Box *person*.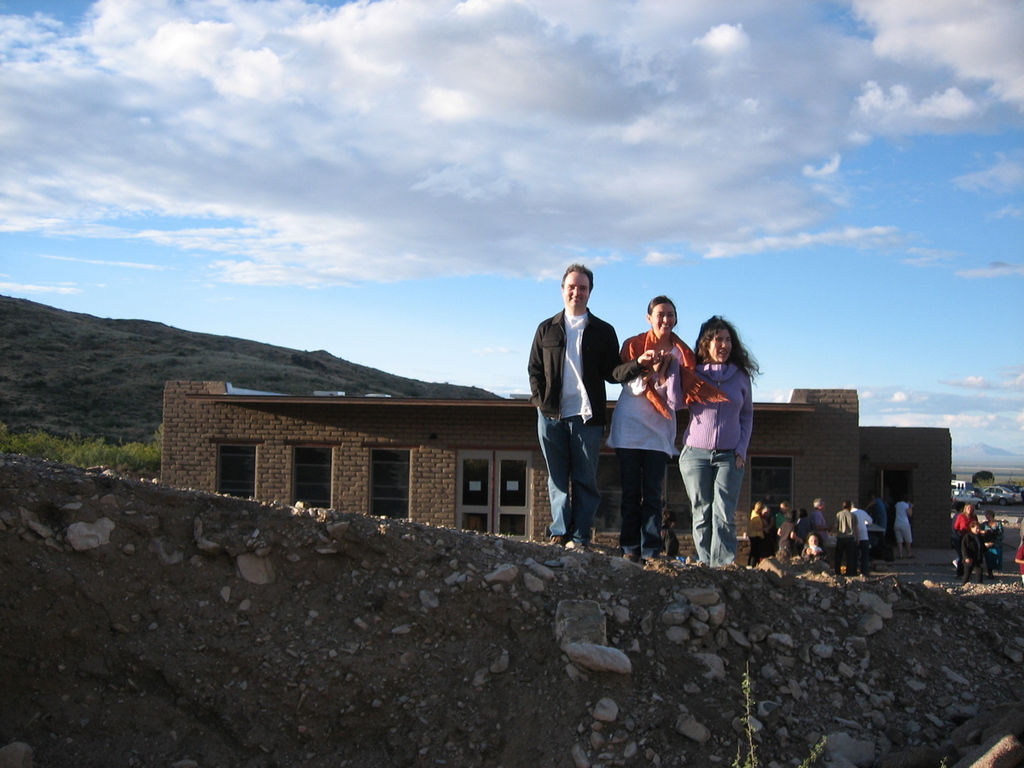
locate(947, 503, 976, 575).
